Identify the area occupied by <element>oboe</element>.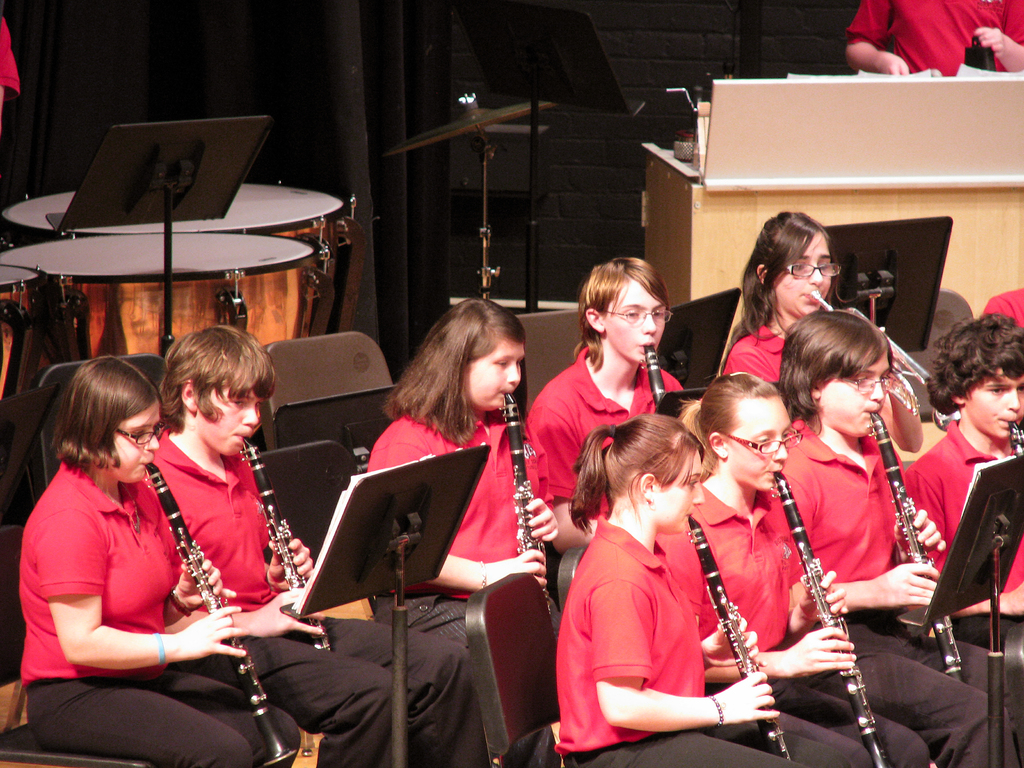
Area: Rect(1011, 415, 1023, 452).
